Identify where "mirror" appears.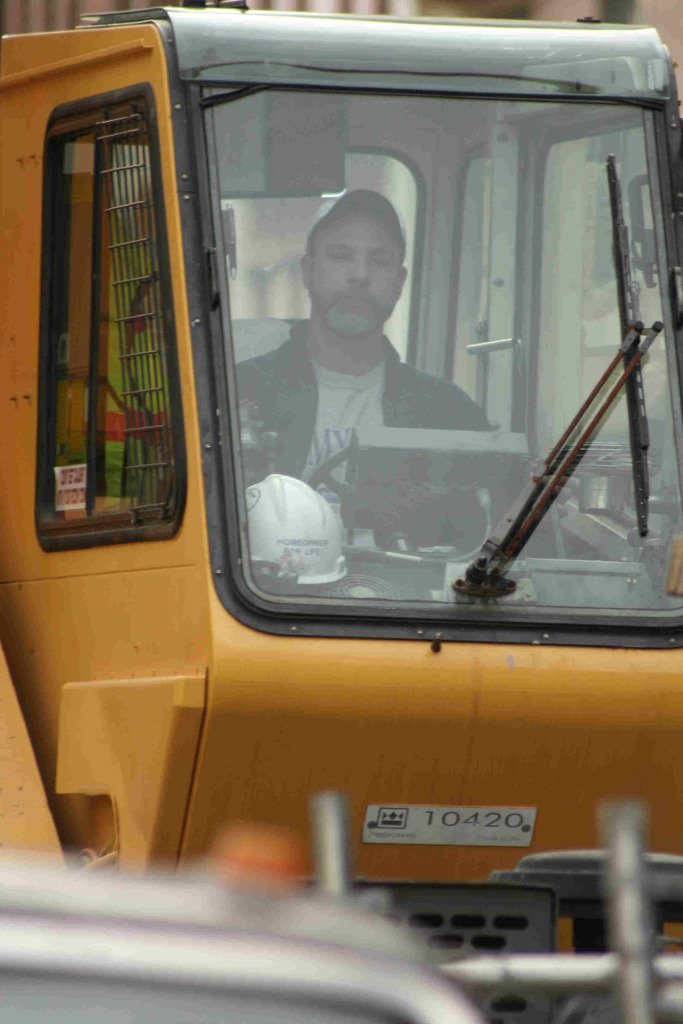
Appears at select_region(231, 147, 418, 359).
